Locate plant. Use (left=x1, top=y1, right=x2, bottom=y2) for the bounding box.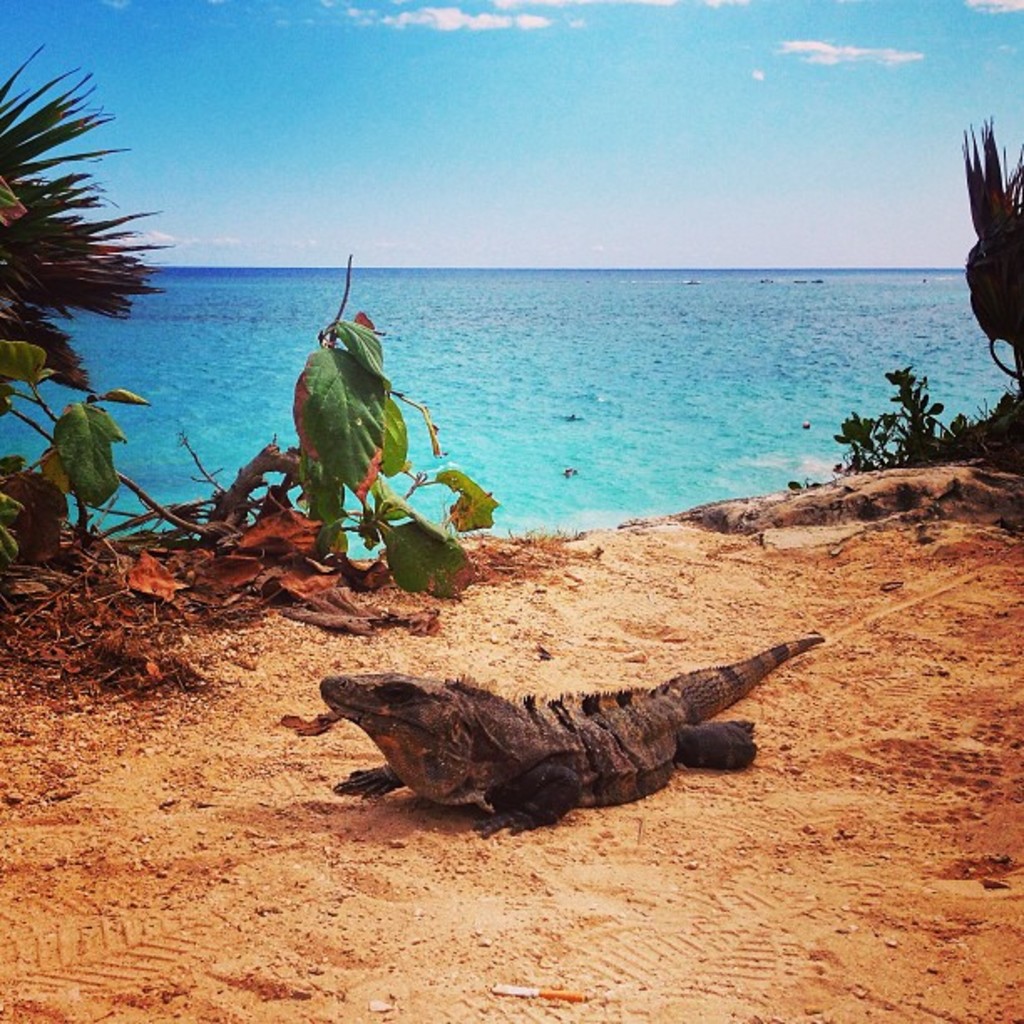
(left=0, top=37, right=355, bottom=606).
